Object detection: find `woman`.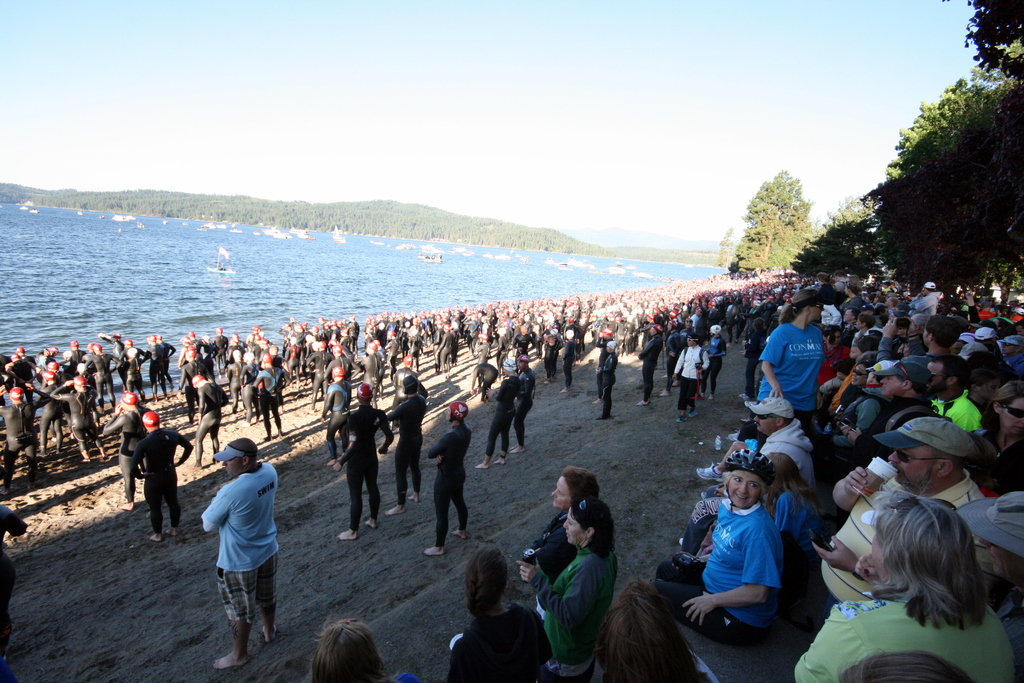
[527,468,599,620].
